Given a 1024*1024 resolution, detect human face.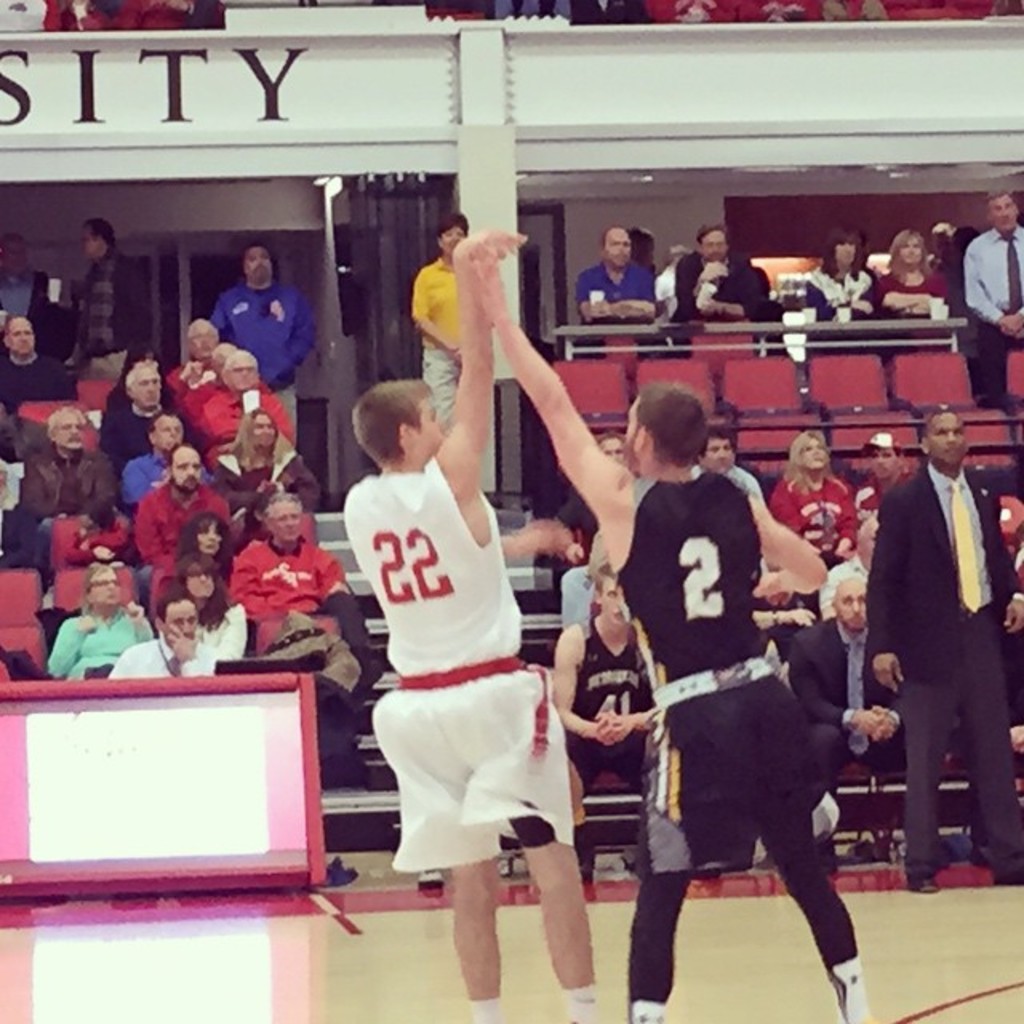
[left=936, top=418, right=966, bottom=469].
